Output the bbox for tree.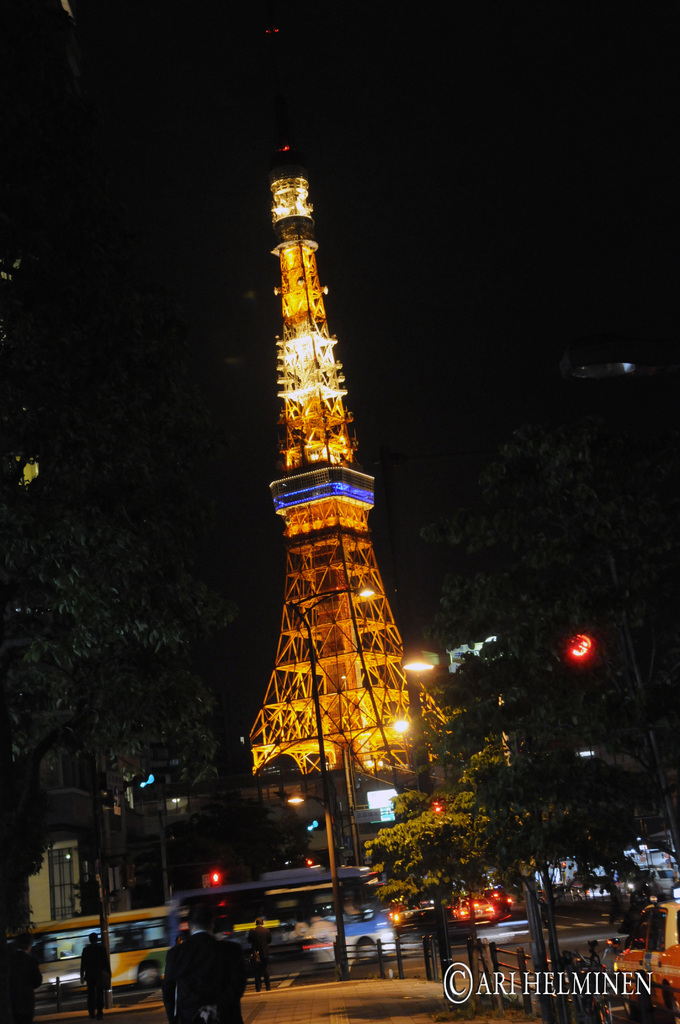
(380,540,661,948).
